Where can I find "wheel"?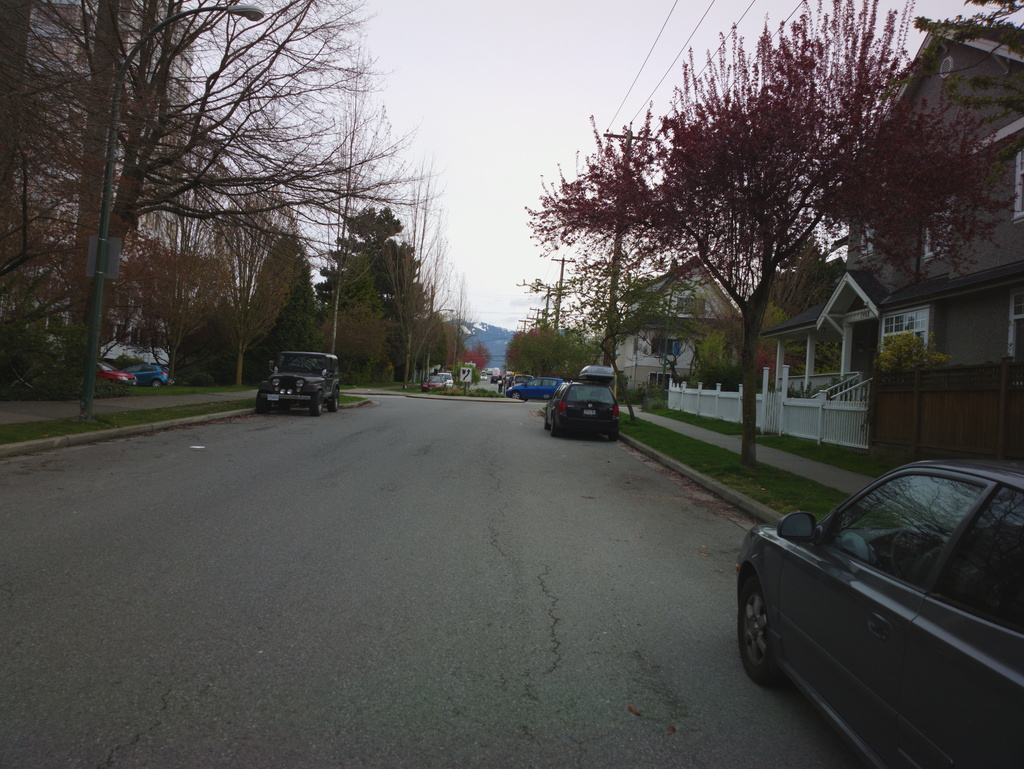
You can find it at bbox=[312, 392, 324, 413].
